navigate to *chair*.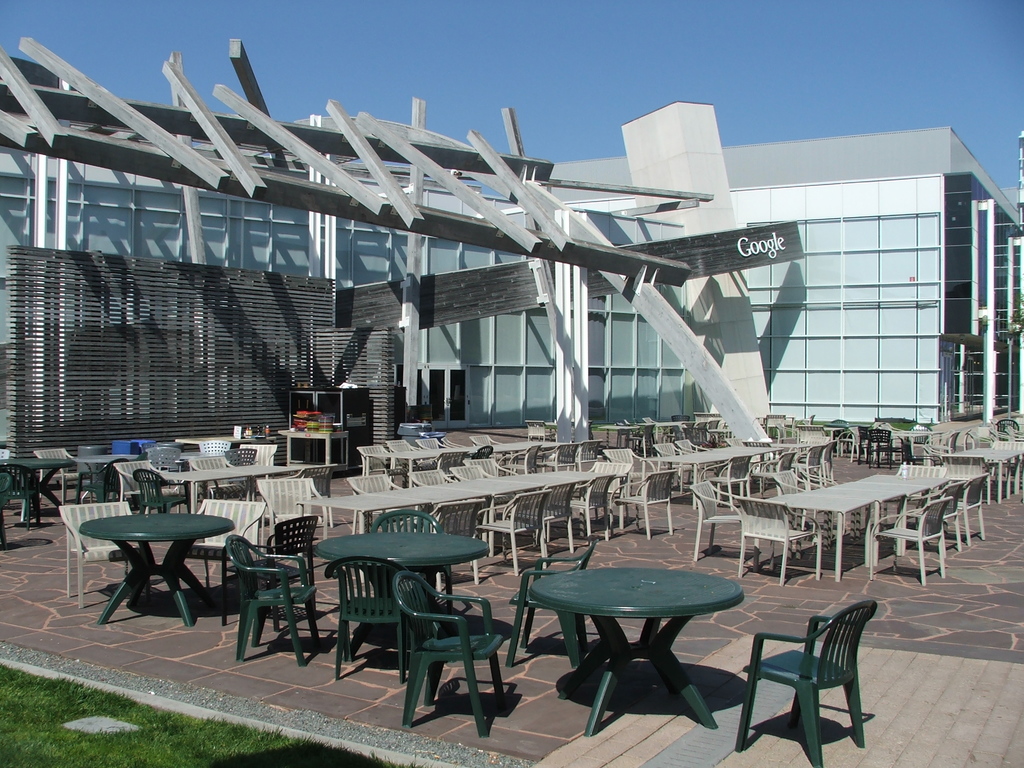
Navigation target: left=732, top=600, right=874, bottom=765.
